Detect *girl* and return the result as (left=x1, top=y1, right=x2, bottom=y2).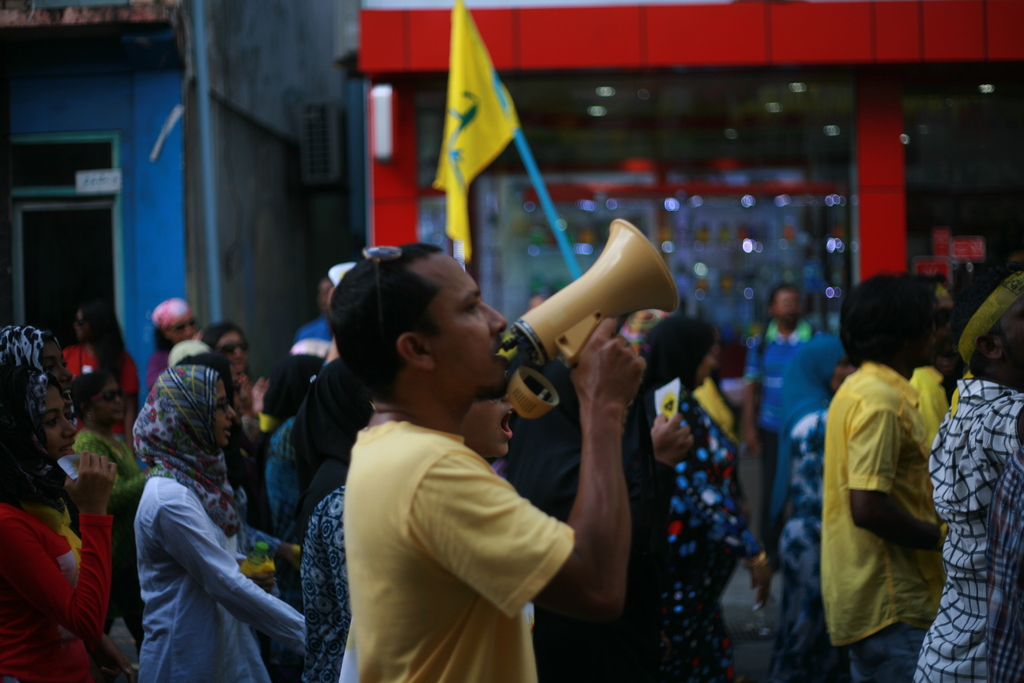
(left=921, top=269, right=1023, bottom=682).
